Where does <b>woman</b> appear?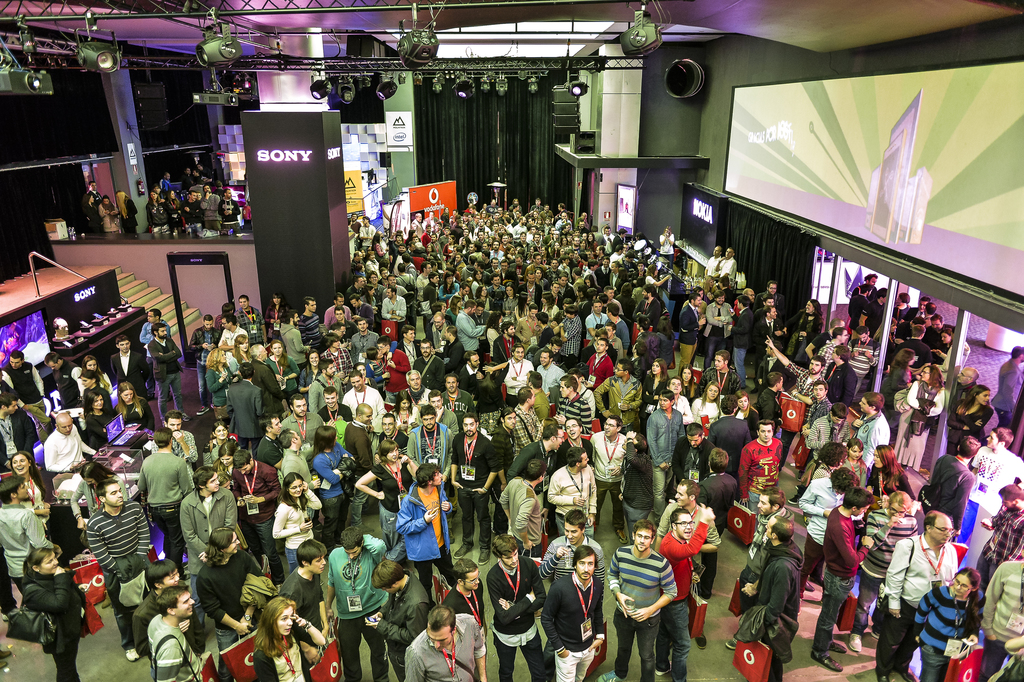
Appears at <box>145,188,166,237</box>.
